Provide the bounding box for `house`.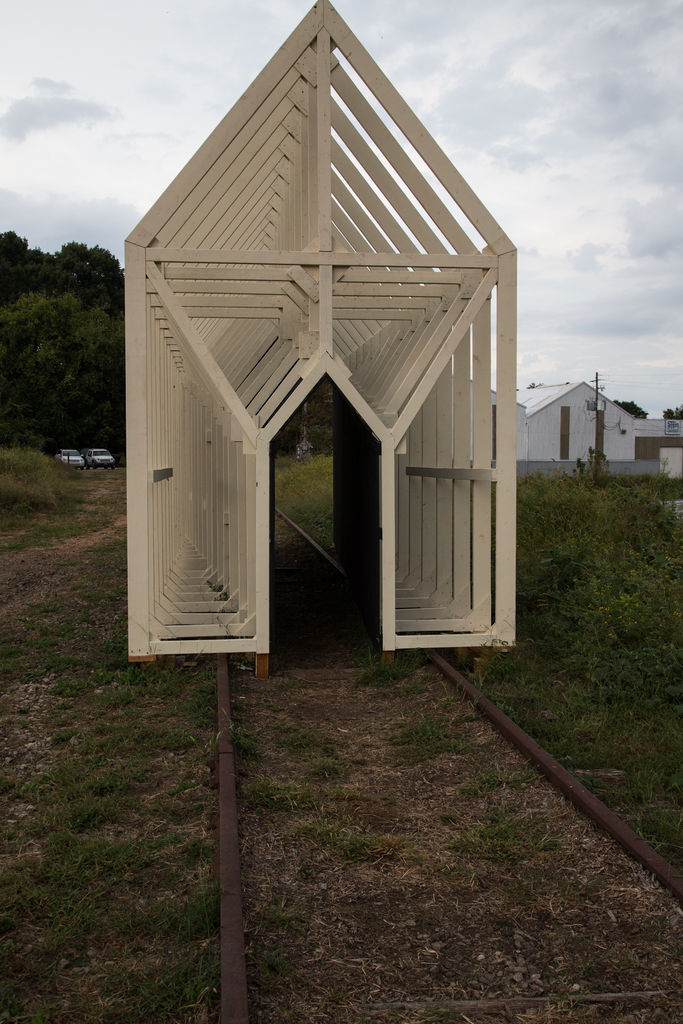
box=[522, 371, 637, 463].
